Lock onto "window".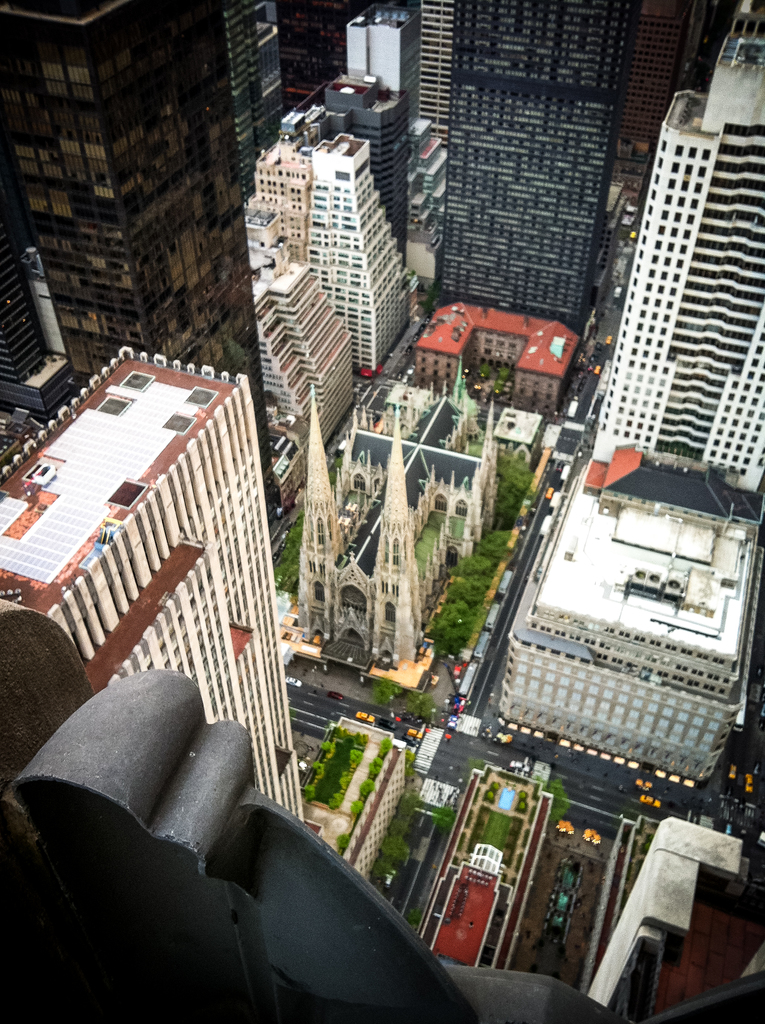
Locked: (353,476,362,491).
